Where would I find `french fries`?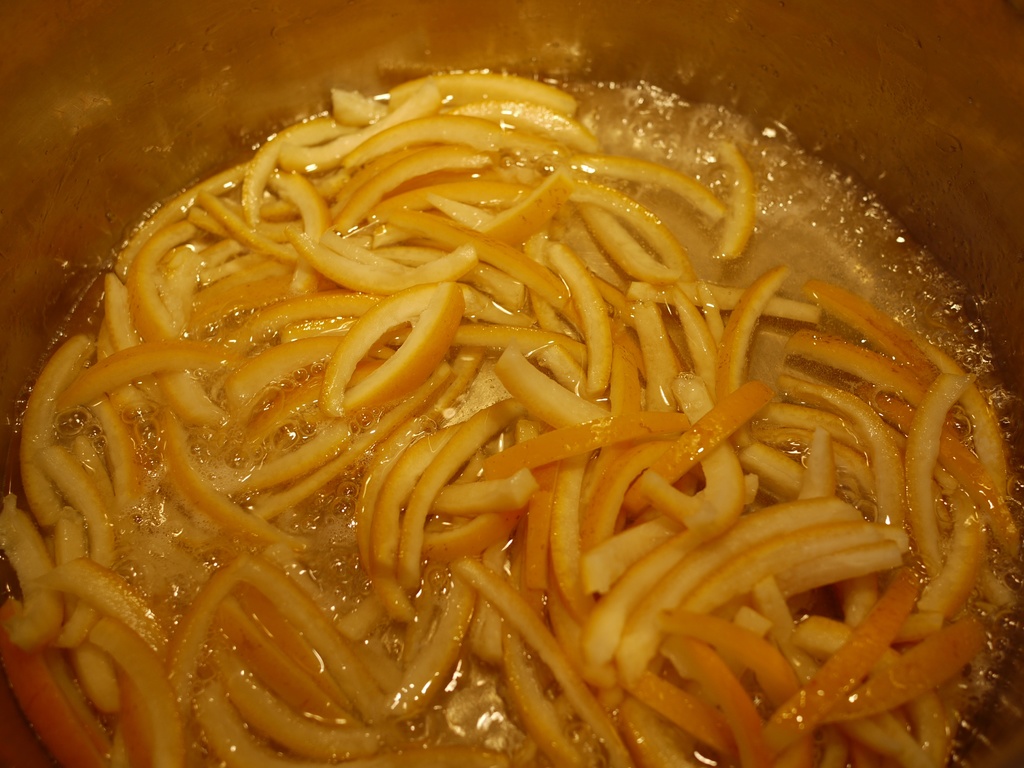
At 138/218/196/338.
